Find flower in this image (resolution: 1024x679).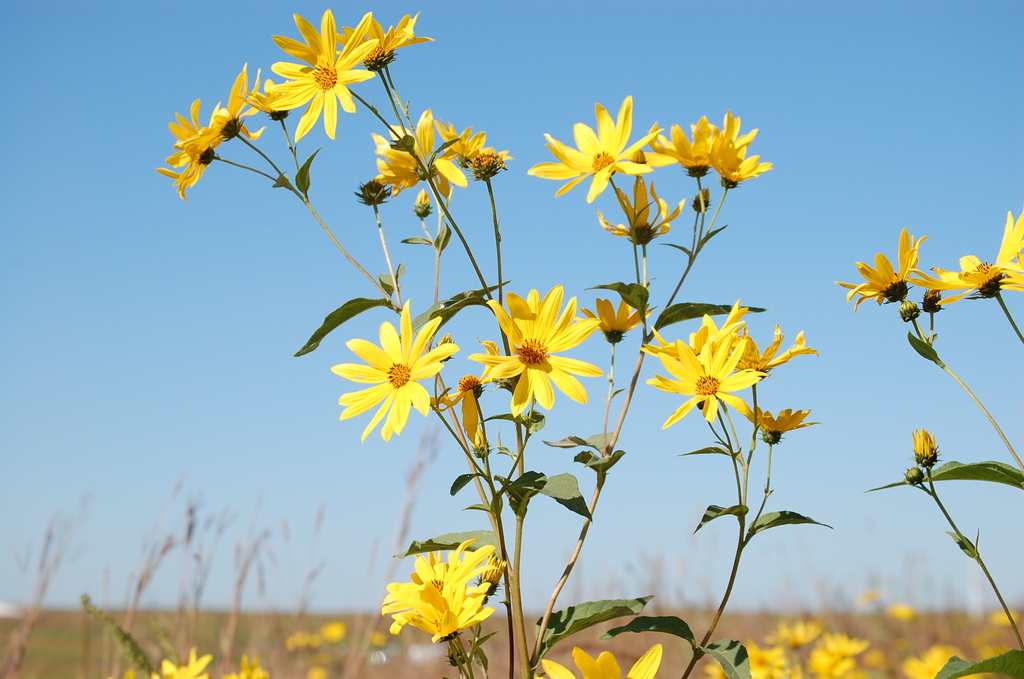
bbox=[995, 250, 1023, 295].
